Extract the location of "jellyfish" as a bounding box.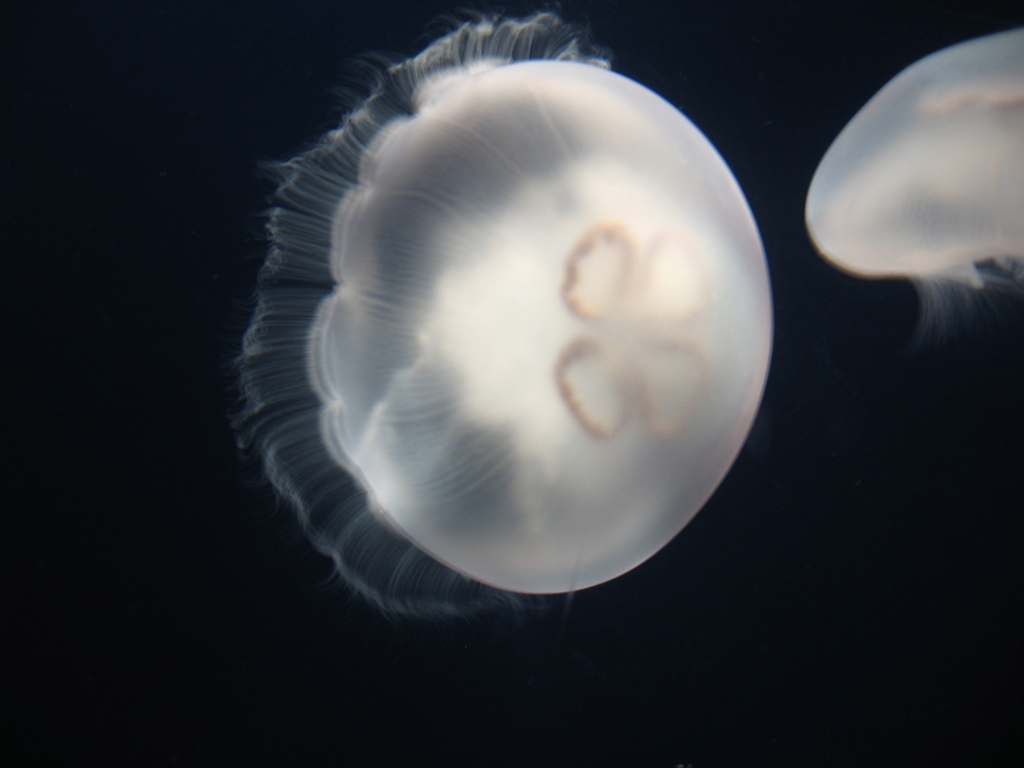
260:12:813:616.
